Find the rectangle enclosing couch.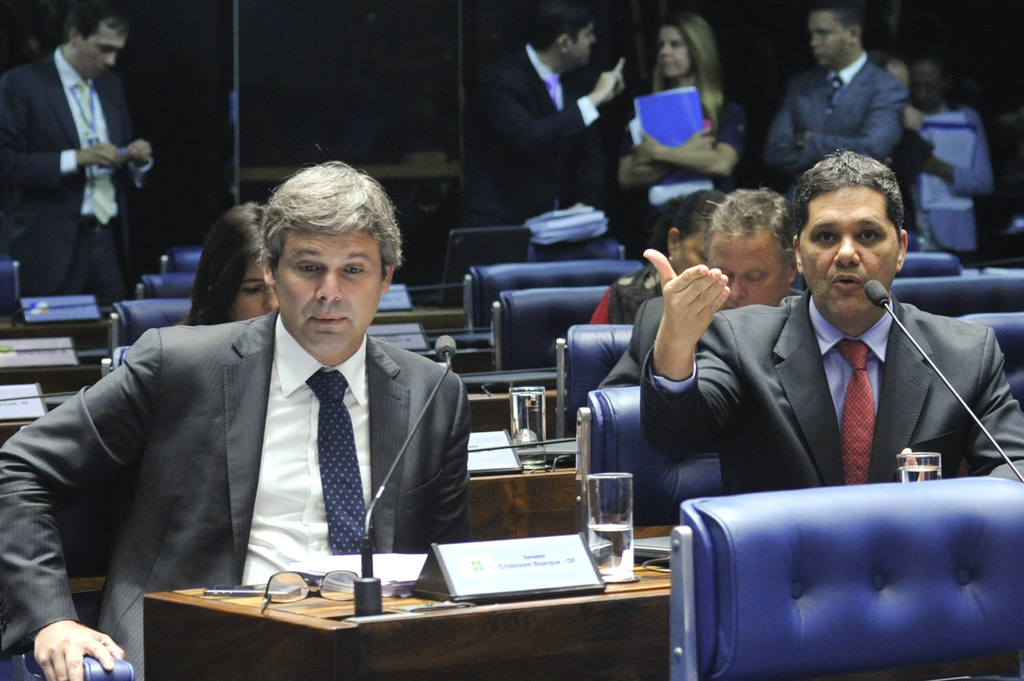
[965,312,1023,365].
